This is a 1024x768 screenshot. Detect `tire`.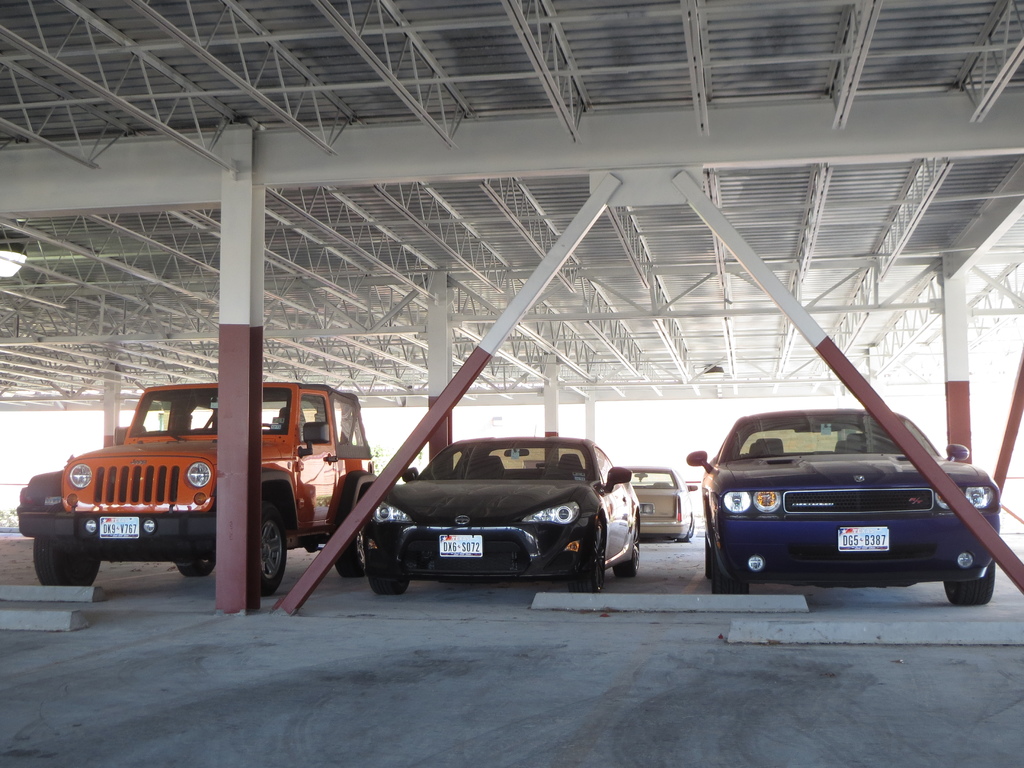
BBox(707, 538, 717, 577).
